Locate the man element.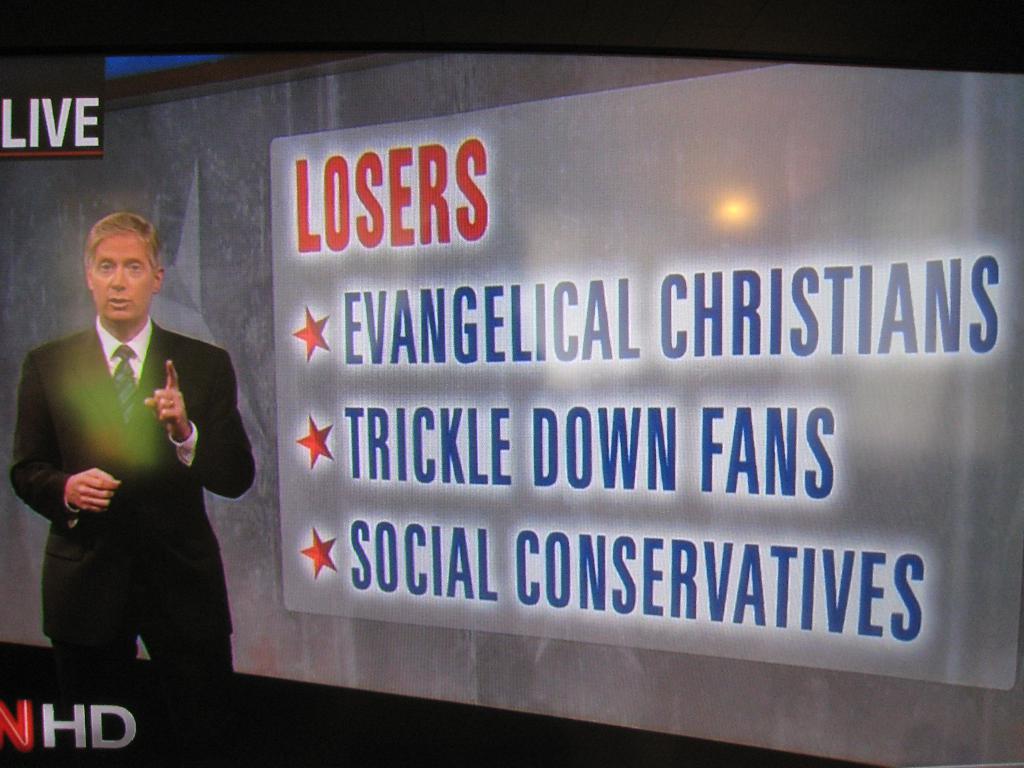
Element bbox: {"left": 22, "top": 193, "right": 247, "bottom": 688}.
